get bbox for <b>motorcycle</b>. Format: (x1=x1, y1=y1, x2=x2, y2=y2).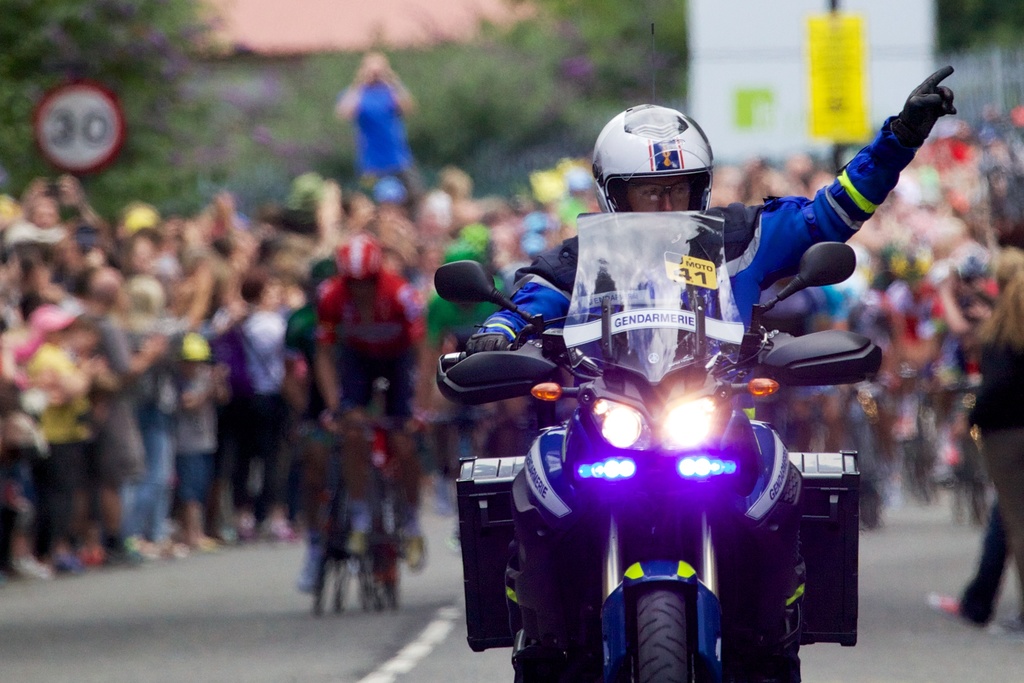
(x1=422, y1=272, x2=854, y2=682).
